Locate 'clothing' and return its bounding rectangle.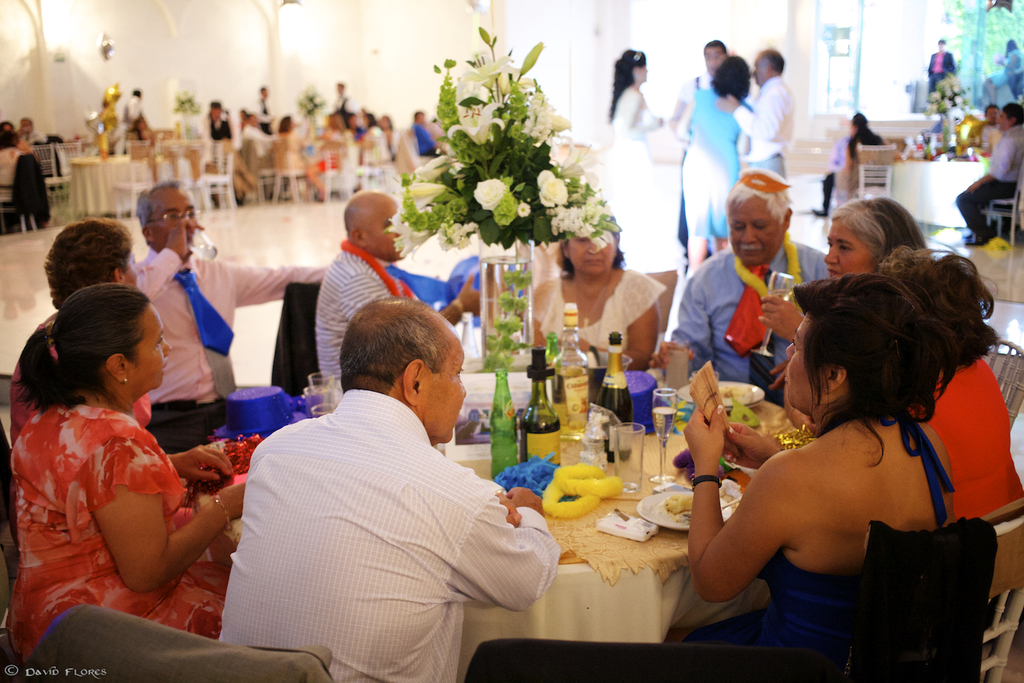
l=823, t=123, r=885, b=209.
